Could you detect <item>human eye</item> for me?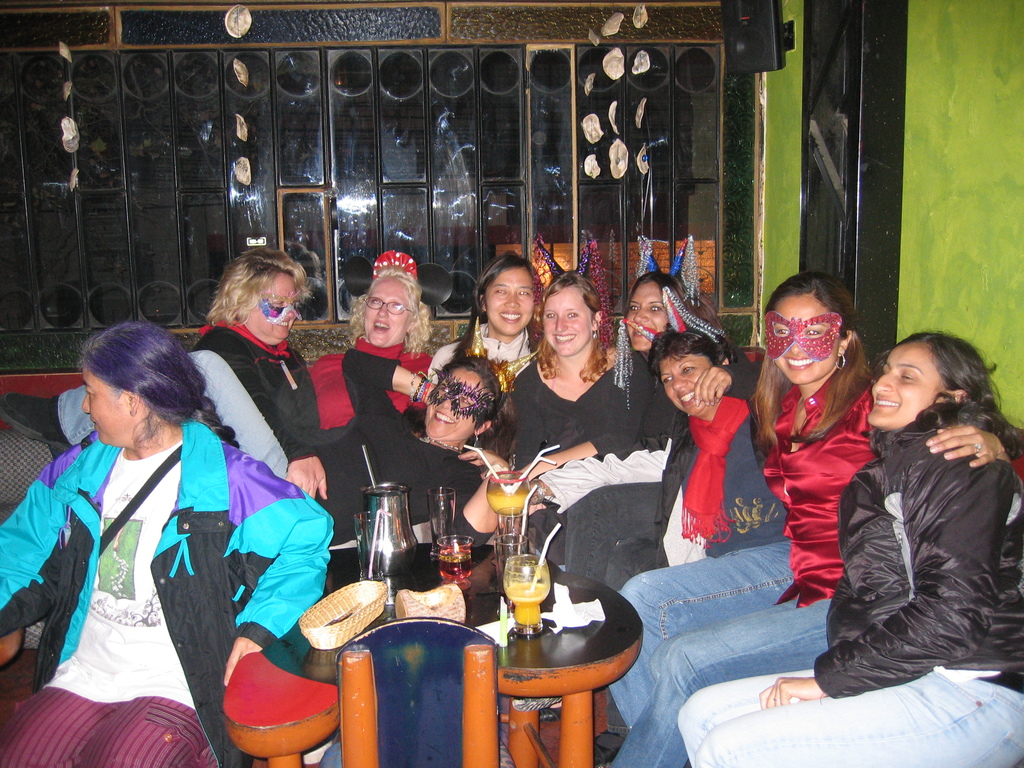
Detection result: 649,303,662,313.
